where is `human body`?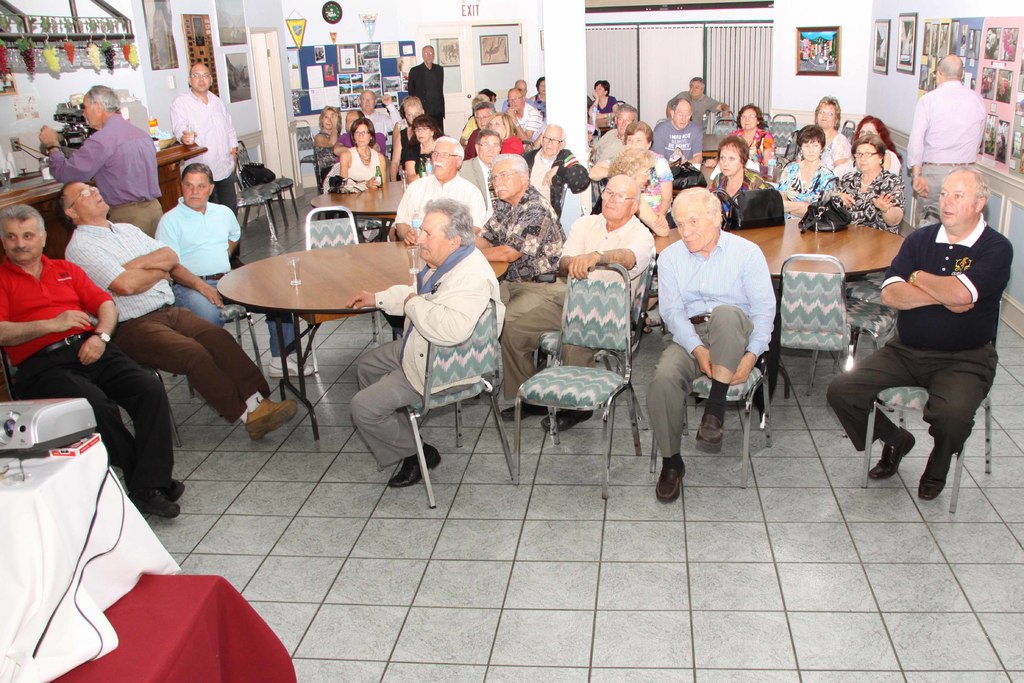
<region>911, 57, 984, 238</region>.
